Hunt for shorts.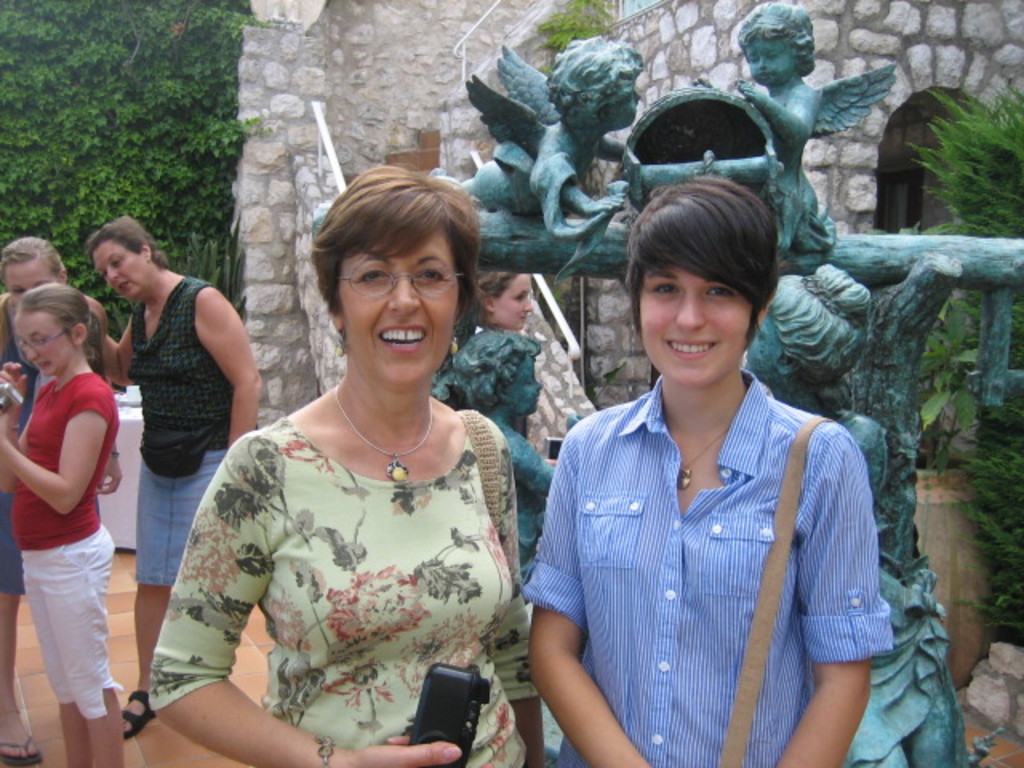
Hunted down at {"x1": 0, "y1": 494, "x2": 27, "y2": 595}.
